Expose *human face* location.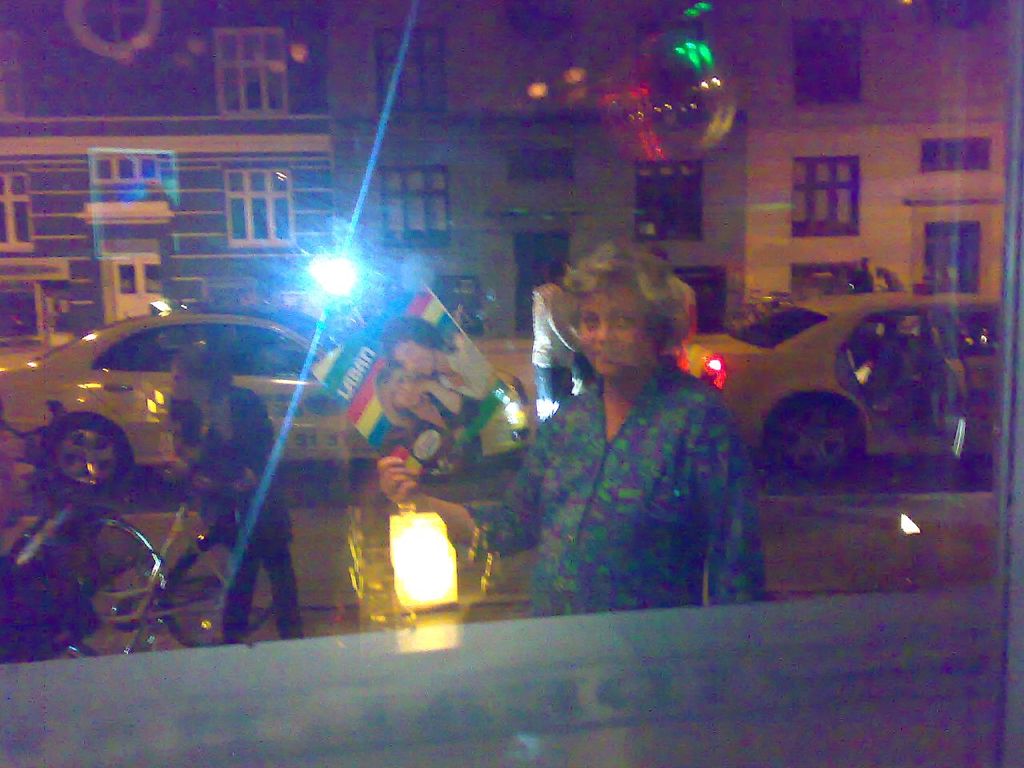
Exposed at bbox(382, 374, 422, 400).
